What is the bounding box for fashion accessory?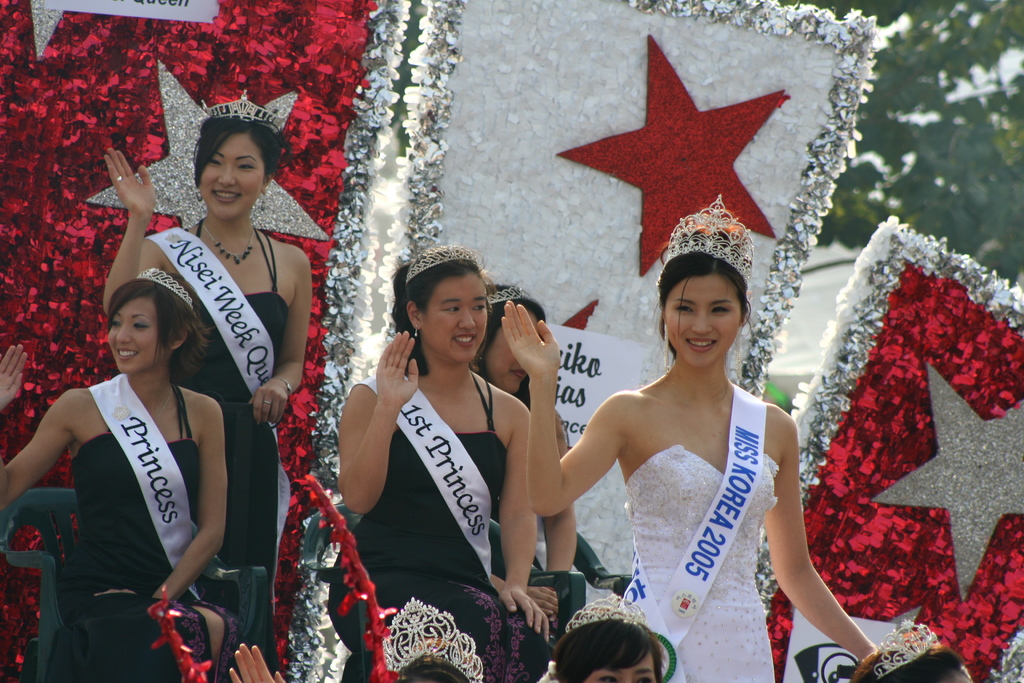
pyautogui.locateOnScreen(208, 84, 283, 134).
